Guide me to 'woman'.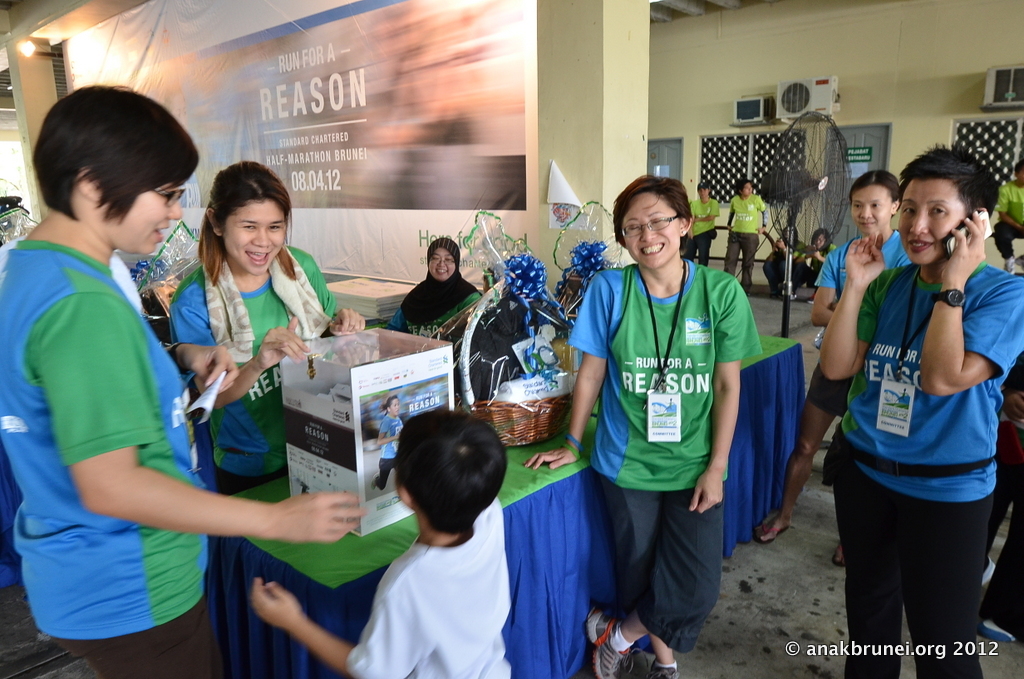
Guidance: <region>743, 160, 919, 537</region>.
